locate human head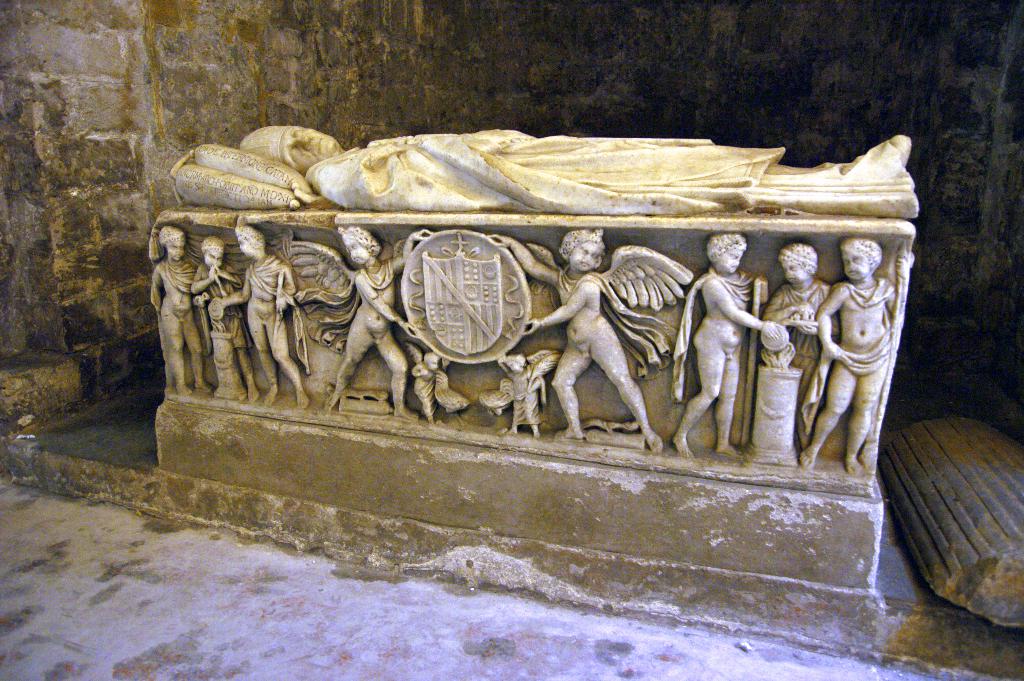
[504, 355, 527, 374]
